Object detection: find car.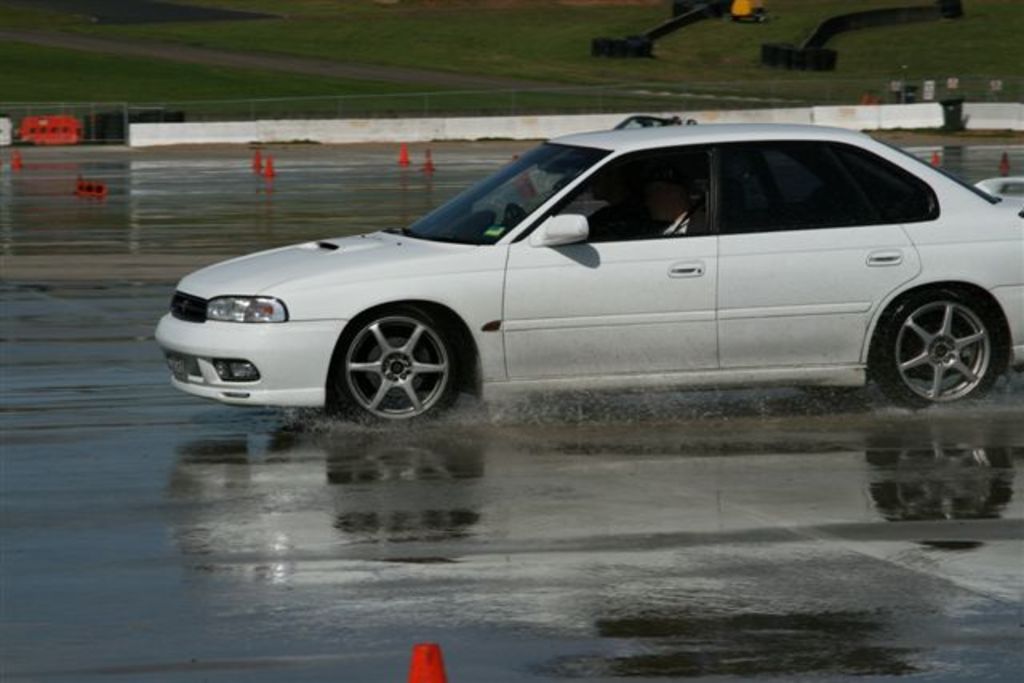
crop(155, 110, 1021, 429).
